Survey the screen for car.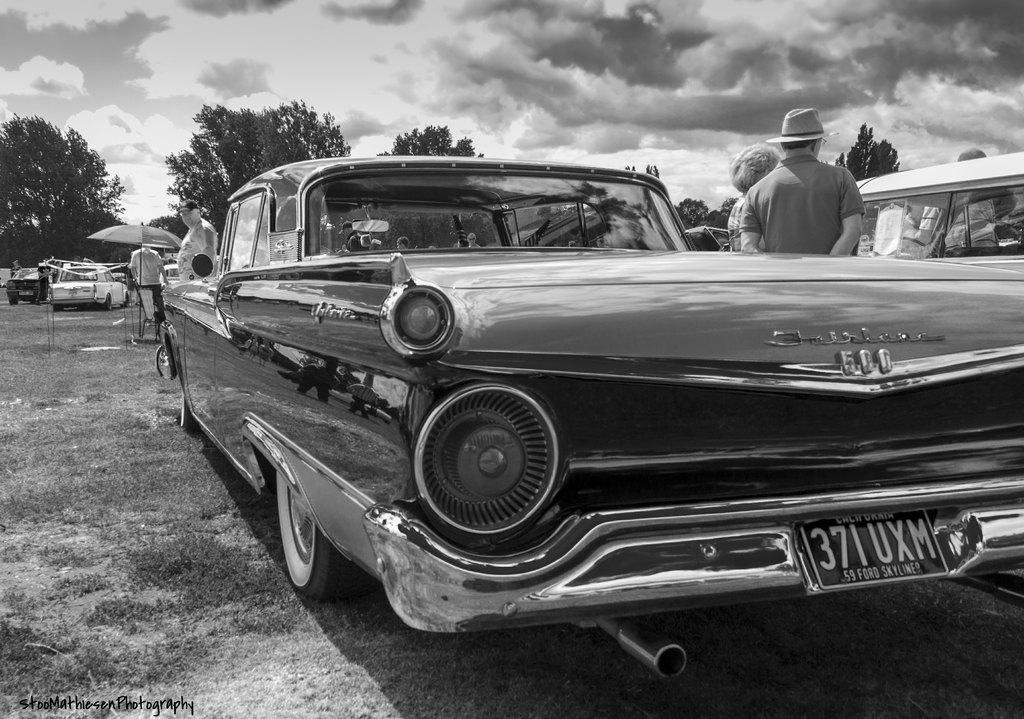
Survey found: 4:267:43:303.
